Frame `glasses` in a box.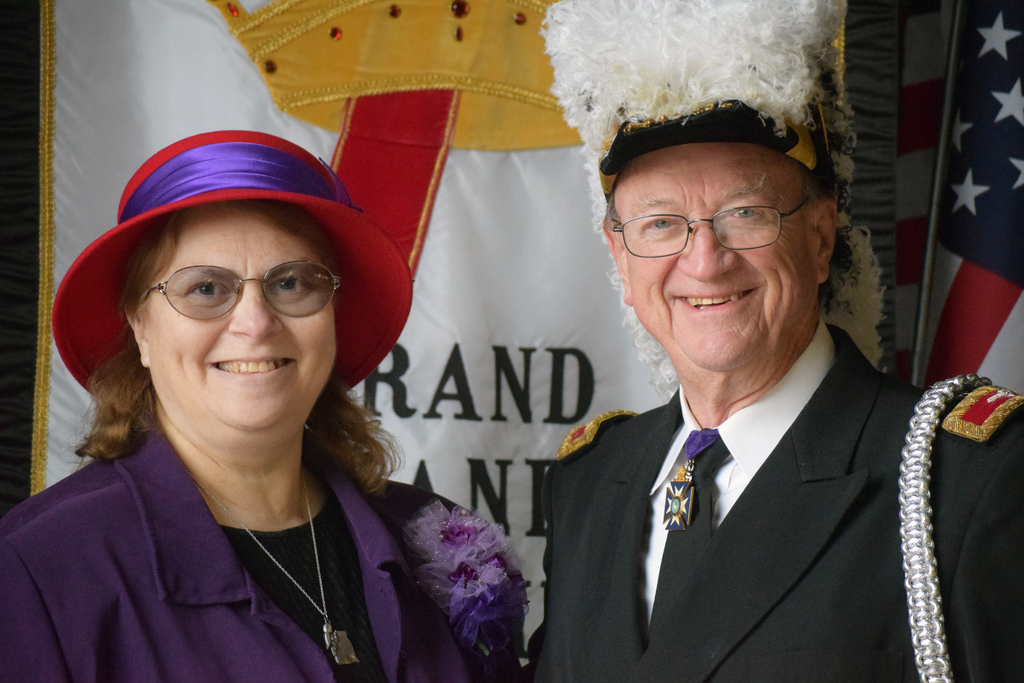
<bbox>143, 263, 346, 324</bbox>.
